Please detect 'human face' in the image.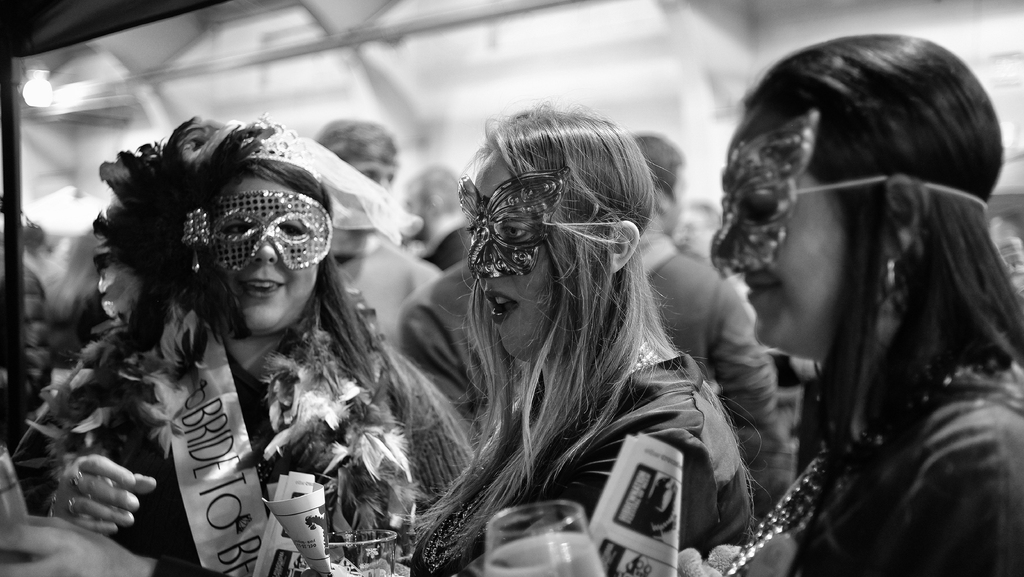
Rect(206, 179, 333, 337).
